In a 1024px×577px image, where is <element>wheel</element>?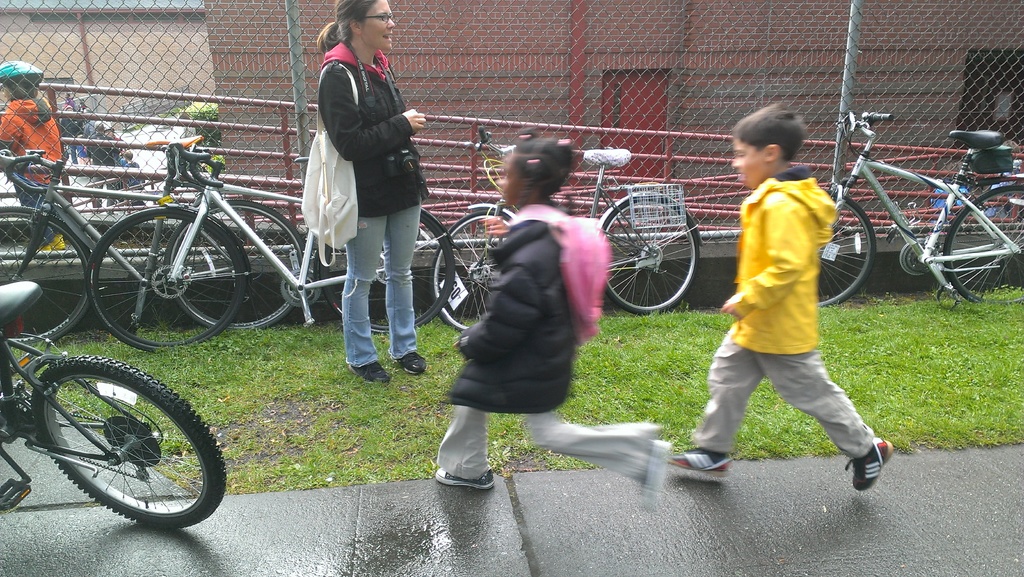
<region>90, 208, 245, 351</region>.
